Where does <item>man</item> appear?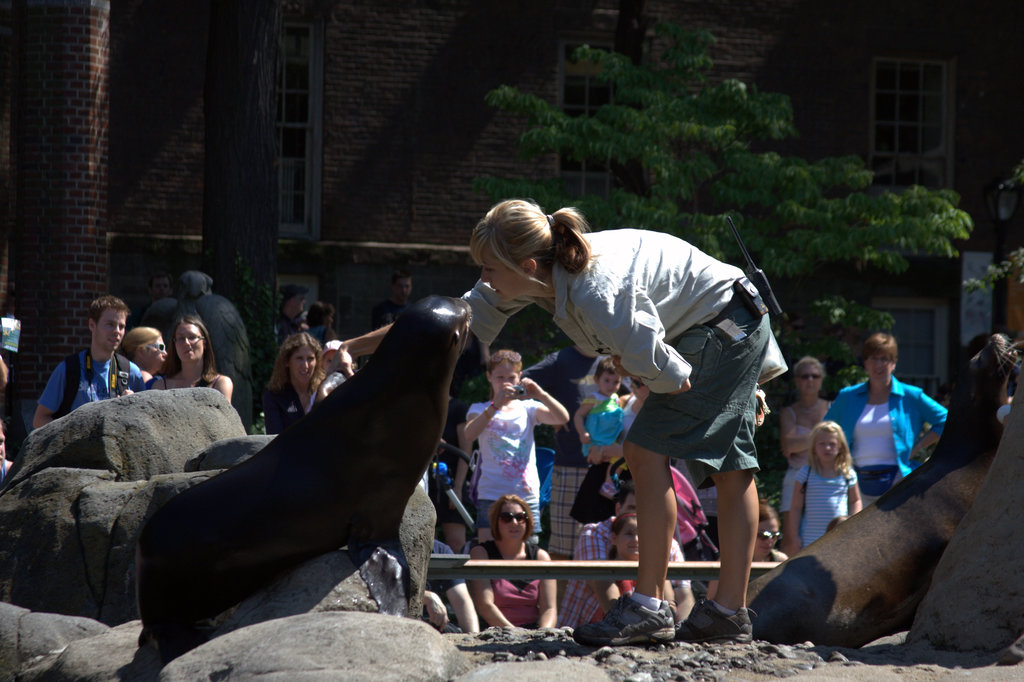
Appears at crop(30, 295, 151, 439).
